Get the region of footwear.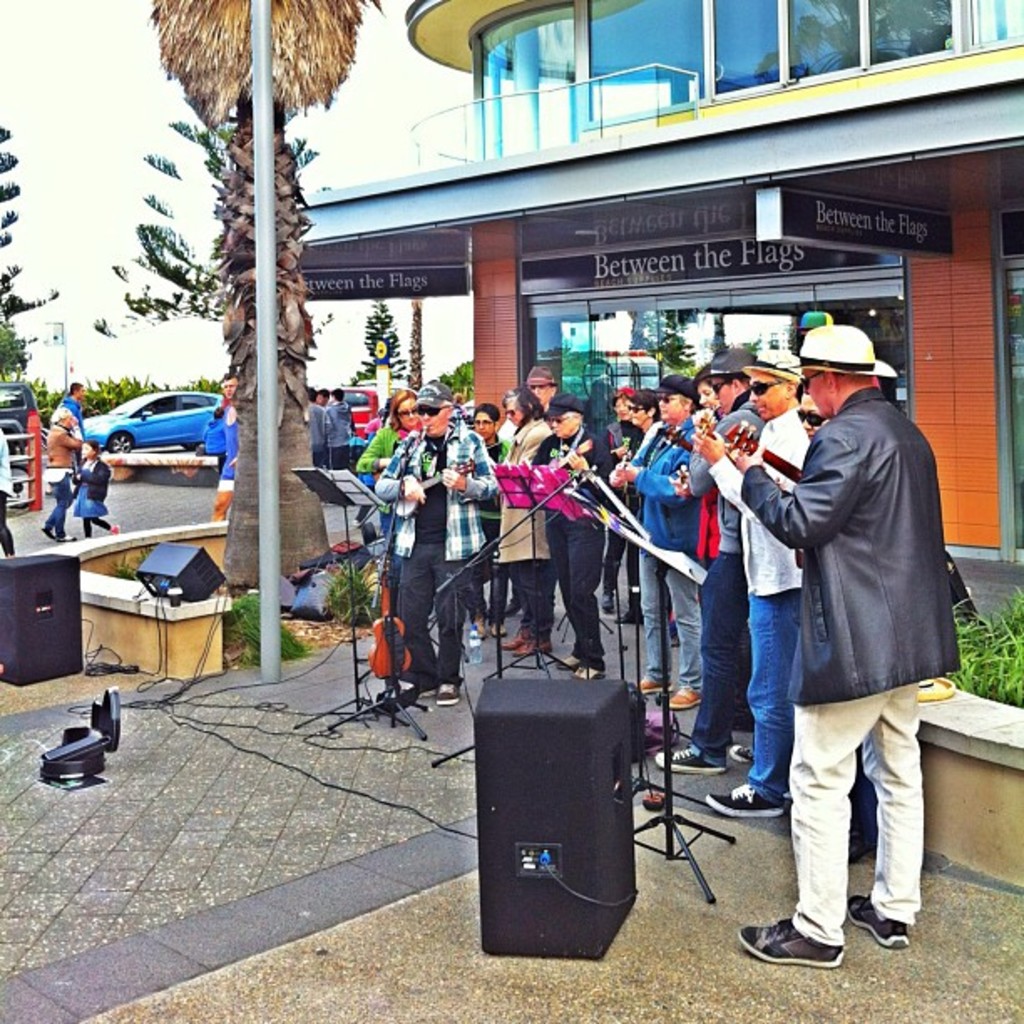
select_region(510, 632, 552, 658).
